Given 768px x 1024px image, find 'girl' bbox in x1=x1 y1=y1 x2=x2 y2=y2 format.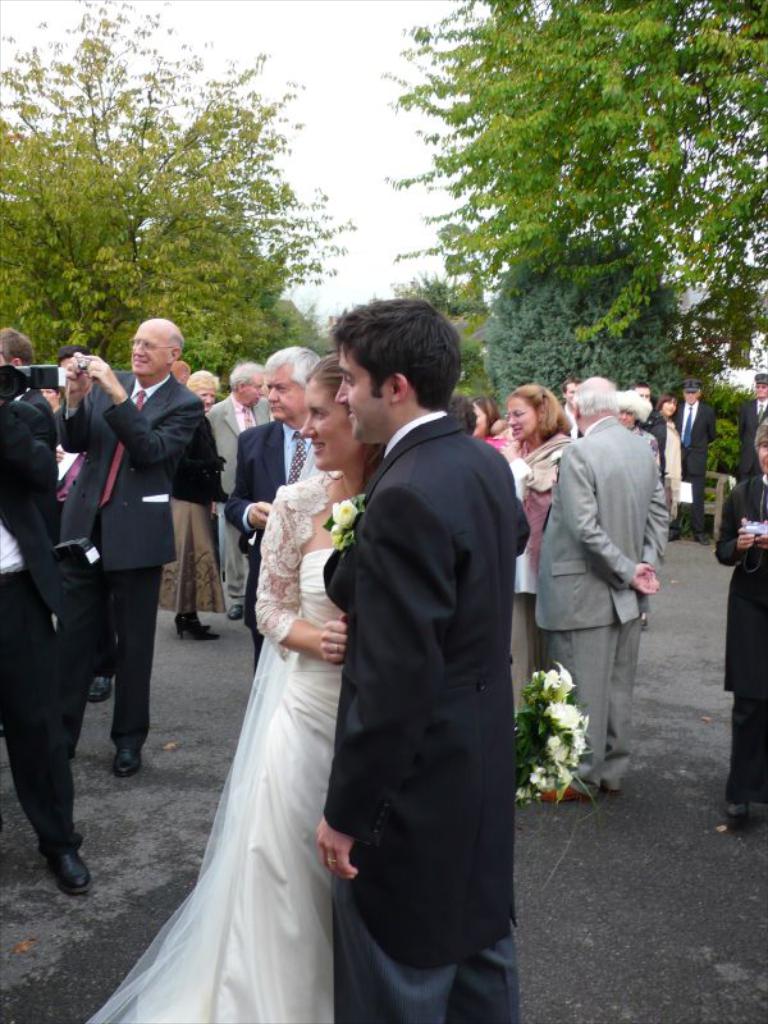
x1=659 y1=397 x2=687 y2=524.
